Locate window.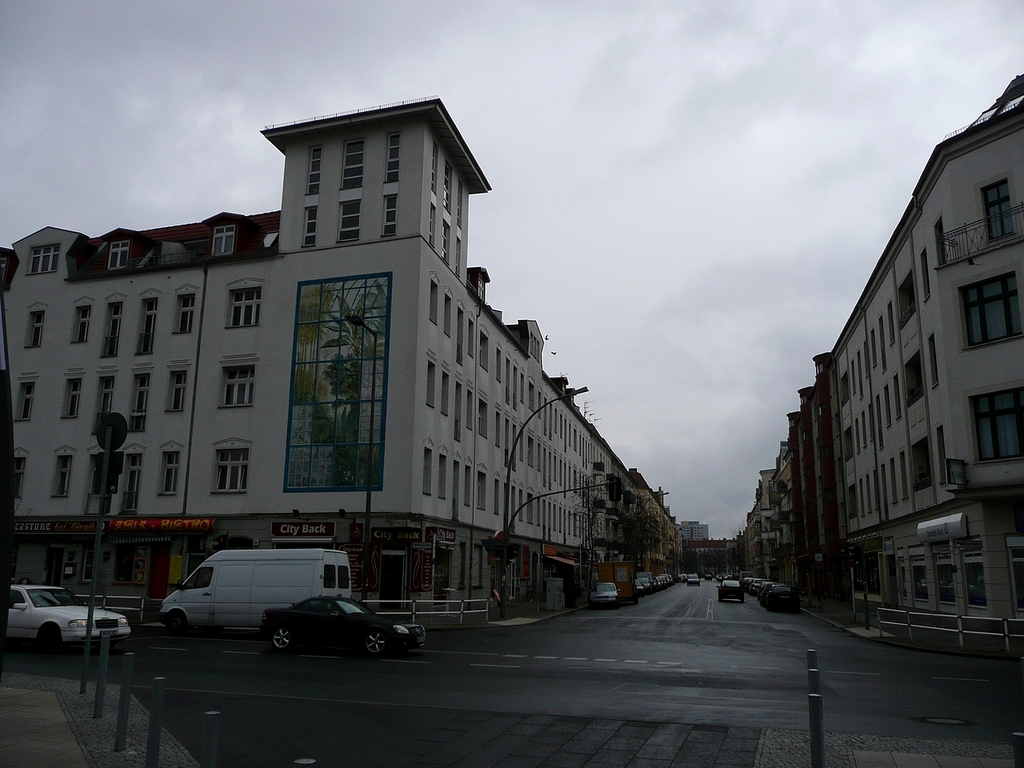
Bounding box: bbox(958, 542, 986, 614).
